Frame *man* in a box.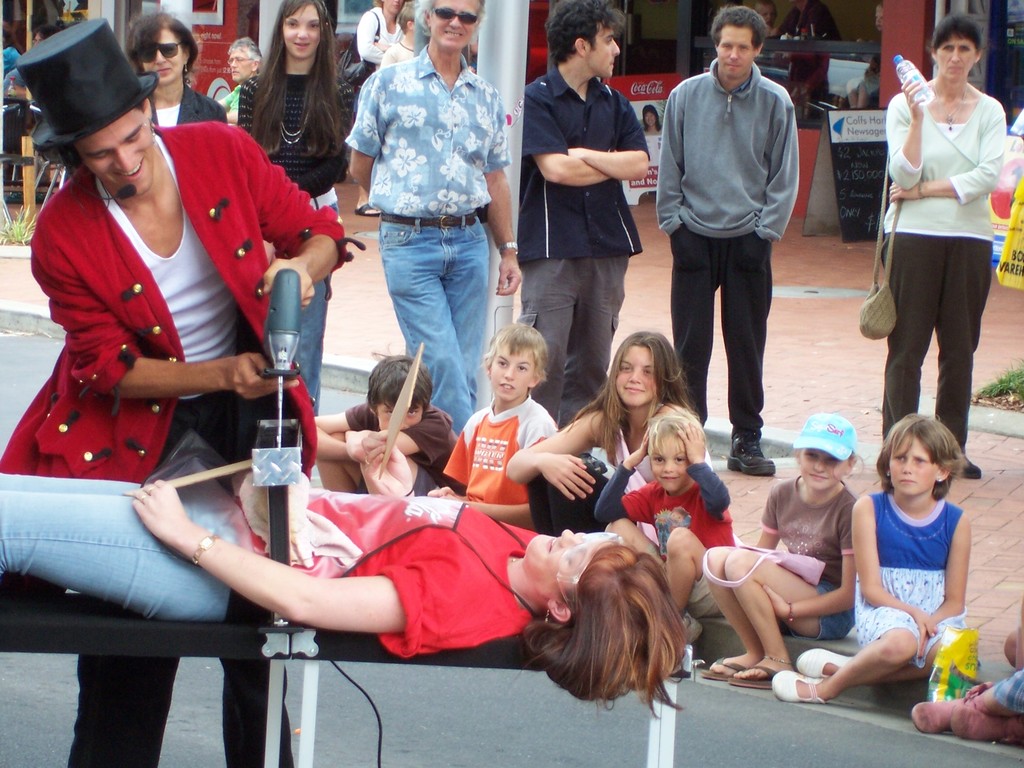
pyautogui.locateOnScreen(344, 0, 524, 431).
